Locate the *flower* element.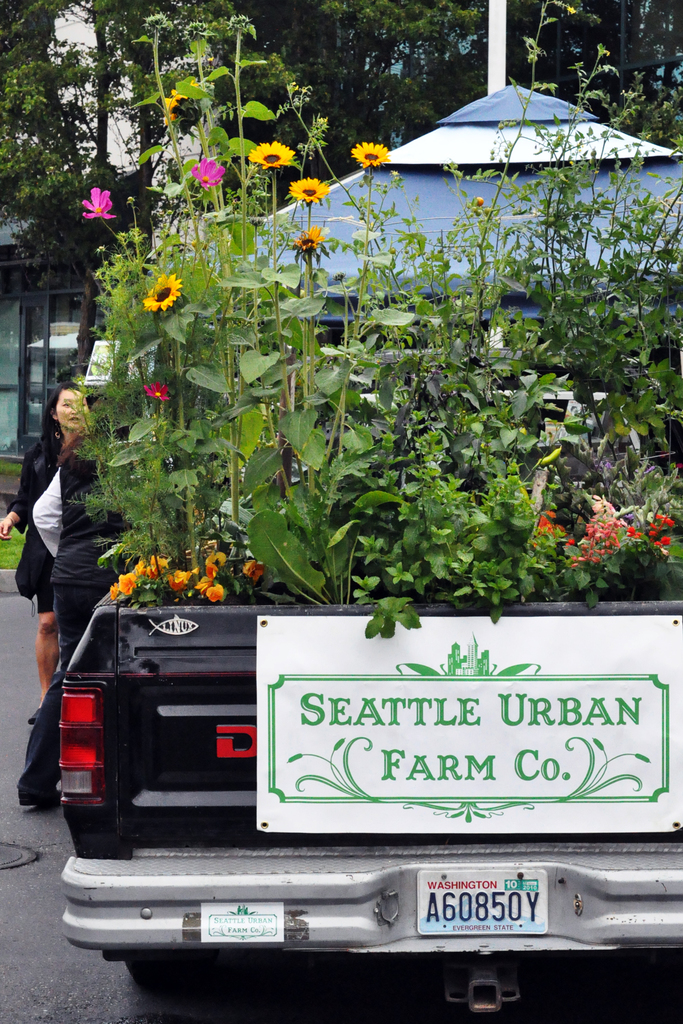
Element bbox: (81,182,113,225).
